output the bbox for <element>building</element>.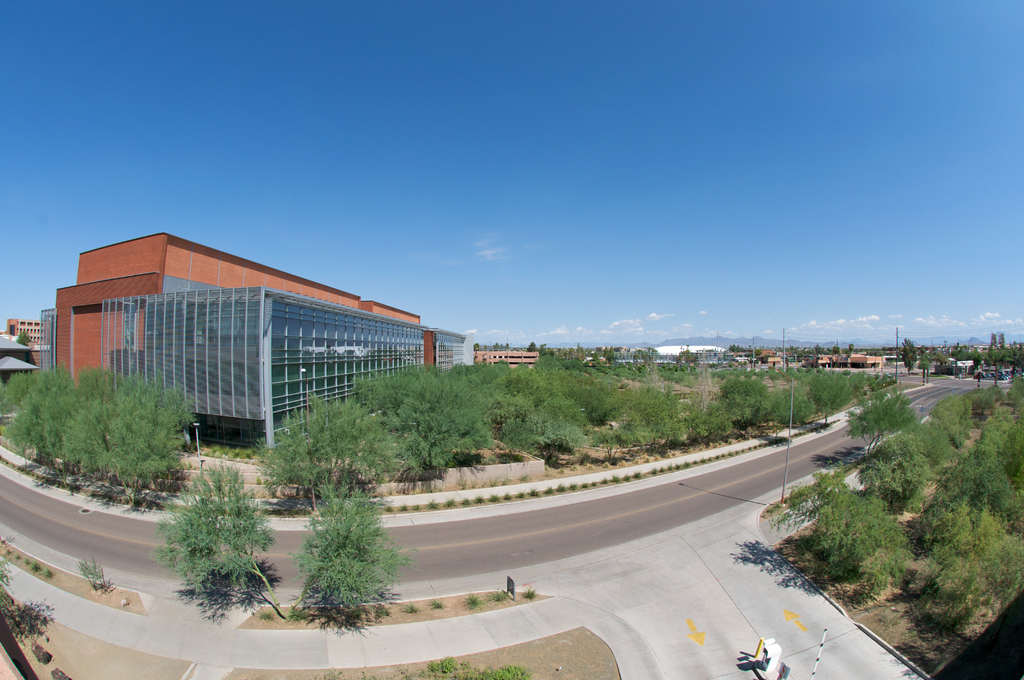
box(808, 352, 891, 371).
